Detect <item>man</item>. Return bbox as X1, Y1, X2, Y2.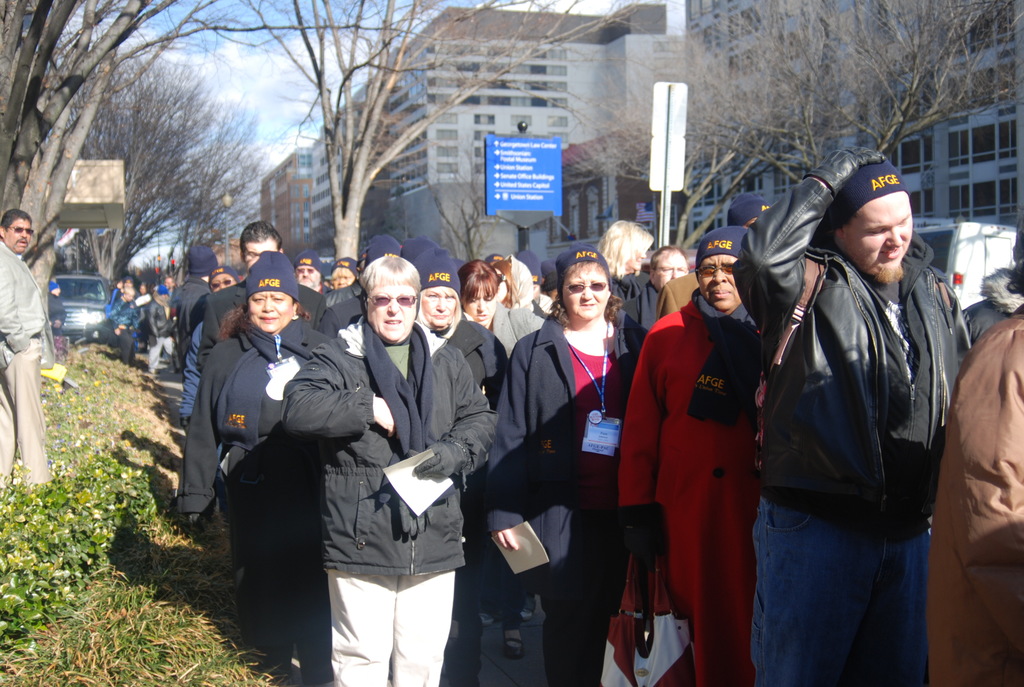
618, 242, 691, 337.
